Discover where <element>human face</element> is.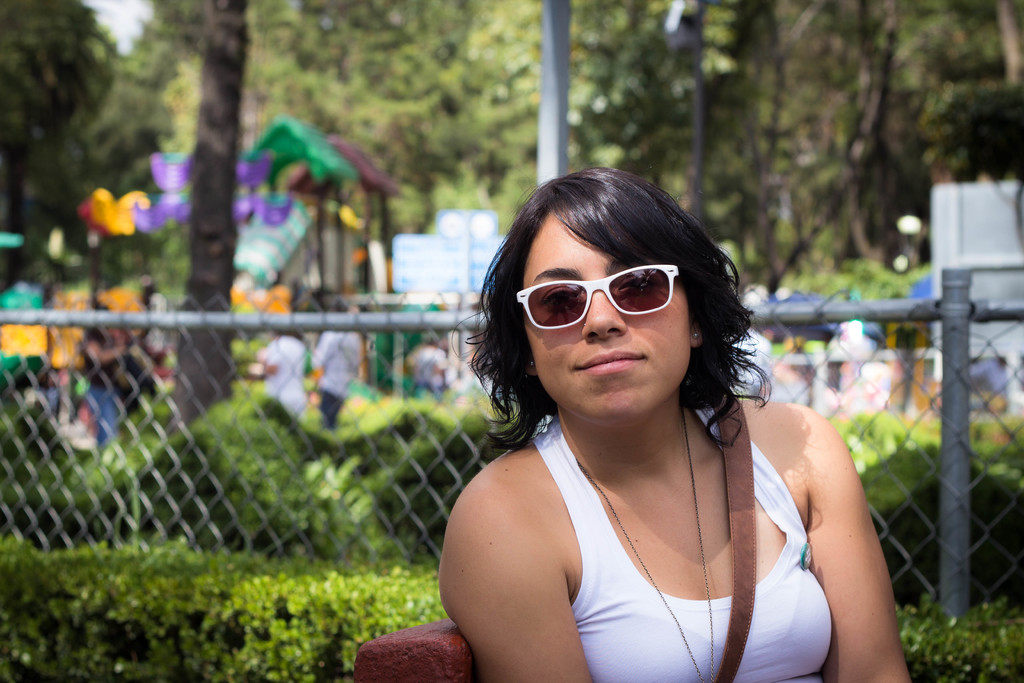
Discovered at (x1=523, y1=211, x2=685, y2=421).
